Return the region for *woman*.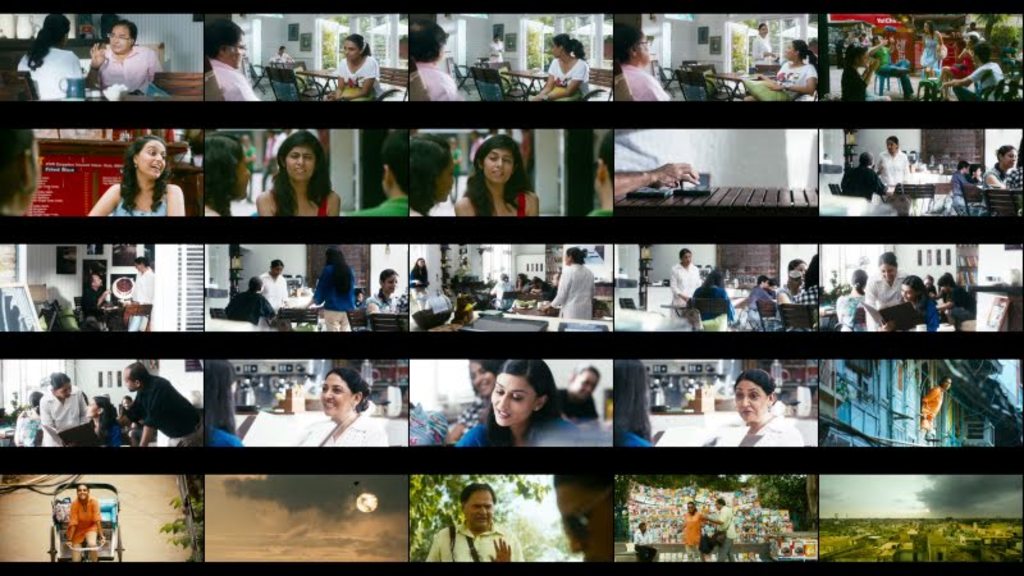
x1=865, y1=250, x2=910, y2=330.
